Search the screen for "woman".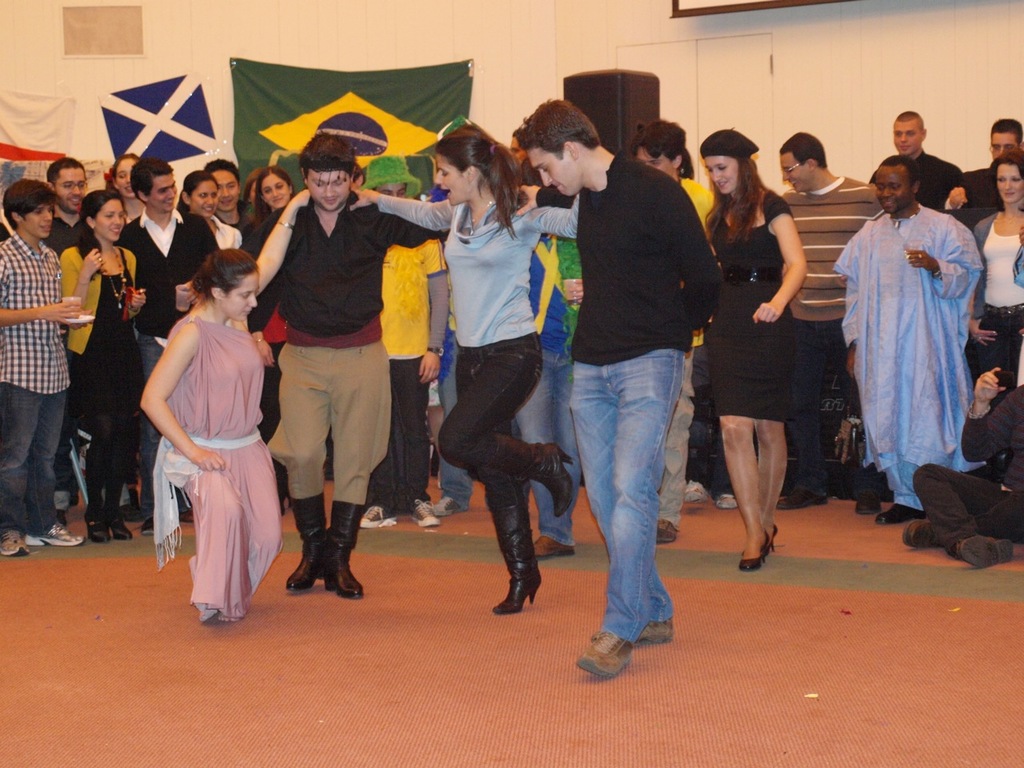
Found at (left=697, top=123, right=813, bottom=575).
